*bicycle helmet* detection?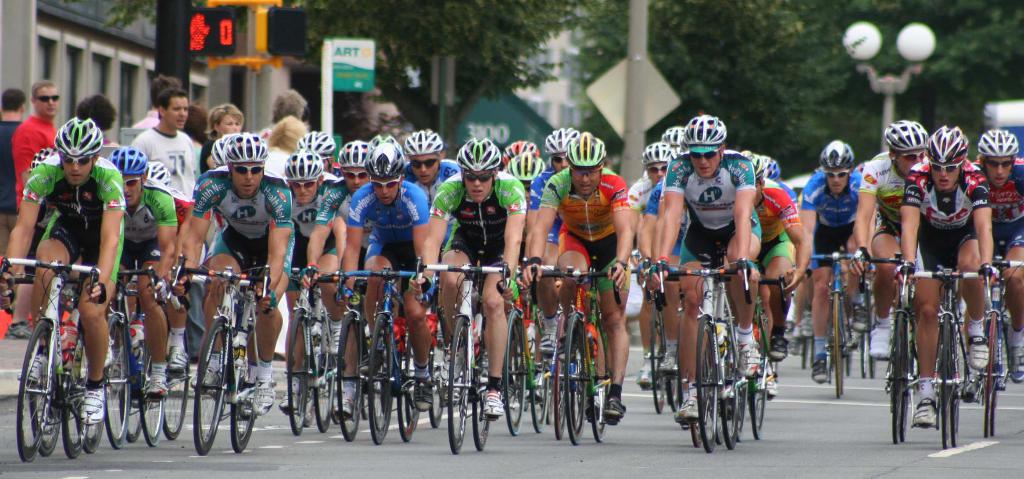
box=[564, 133, 606, 166]
